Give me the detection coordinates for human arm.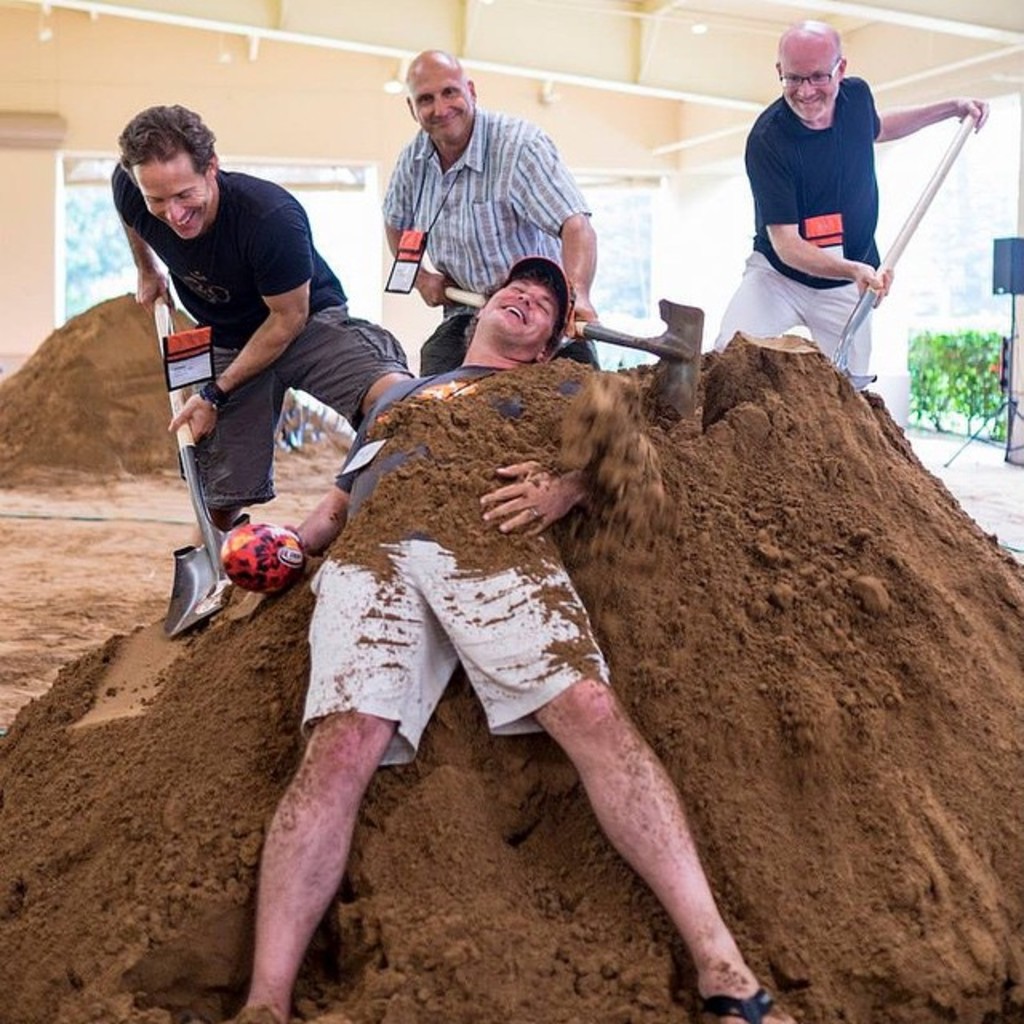
[x1=114, y1=166, x2=176, y2=304].
